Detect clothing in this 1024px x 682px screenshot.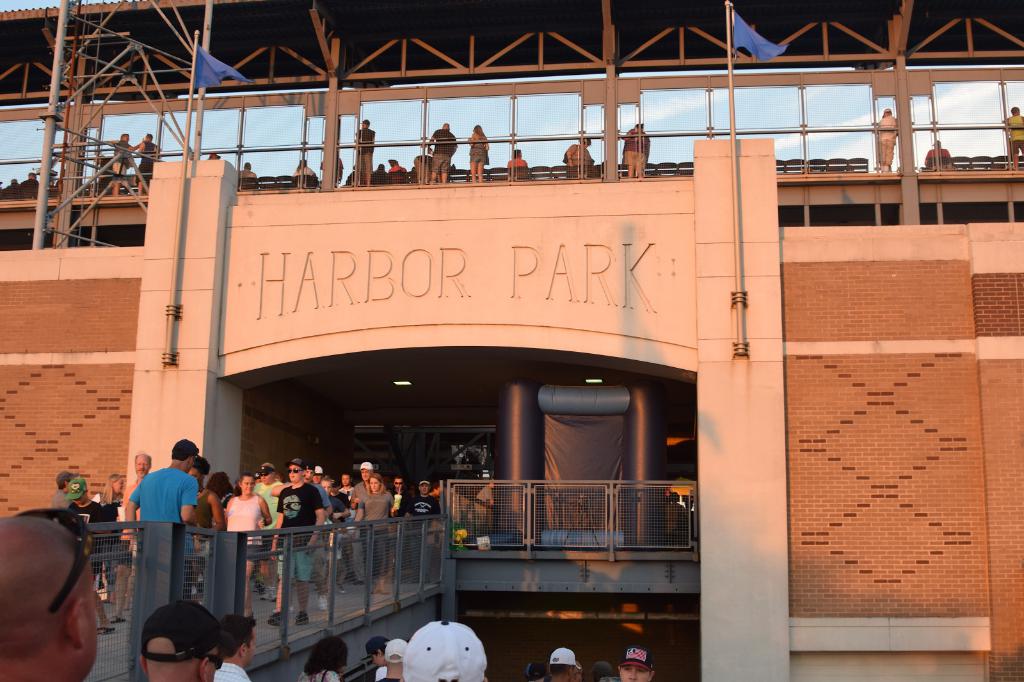
Detection: (x1=195, y1=489, x2=226, y2=582).
